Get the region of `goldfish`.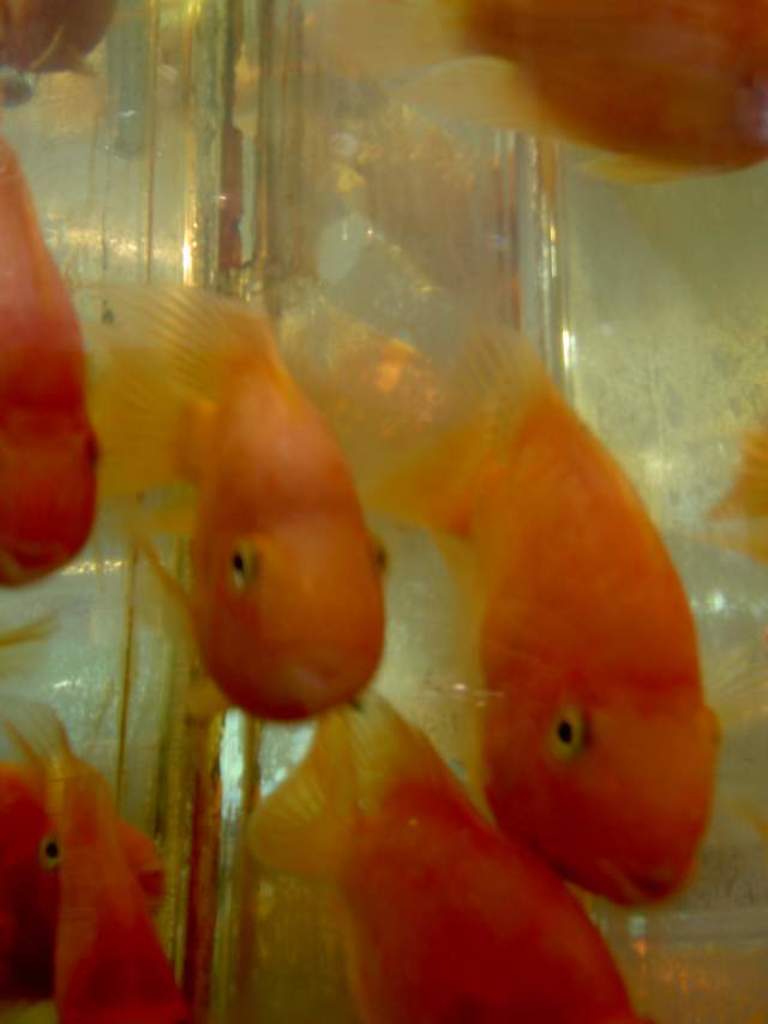
{"left": 377, "top": 319, "right": 716, "bottom": 911}.
